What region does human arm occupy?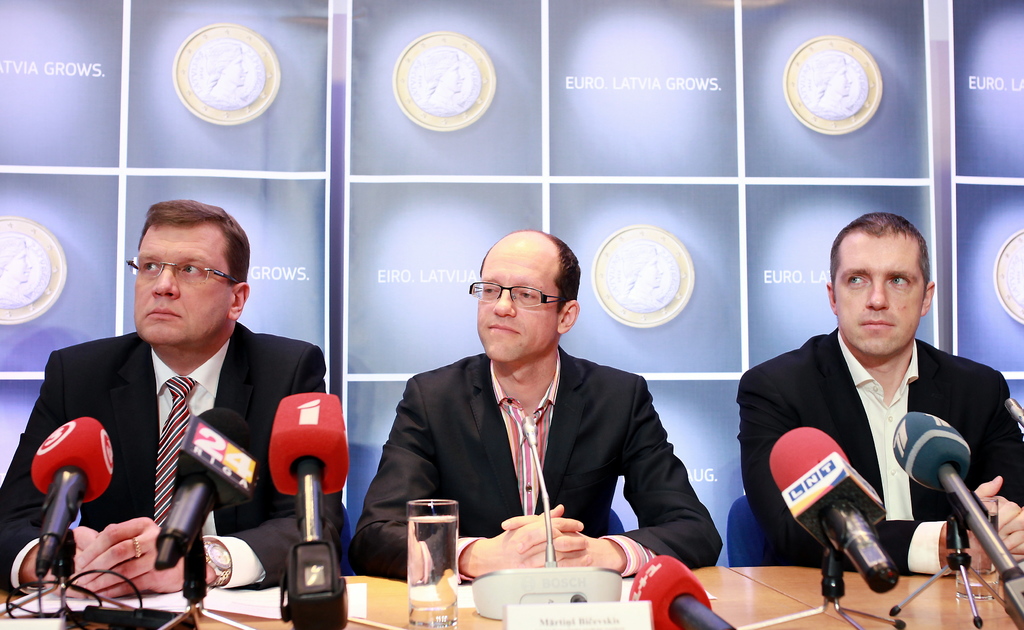
locate(559, 386, 723, 584).
